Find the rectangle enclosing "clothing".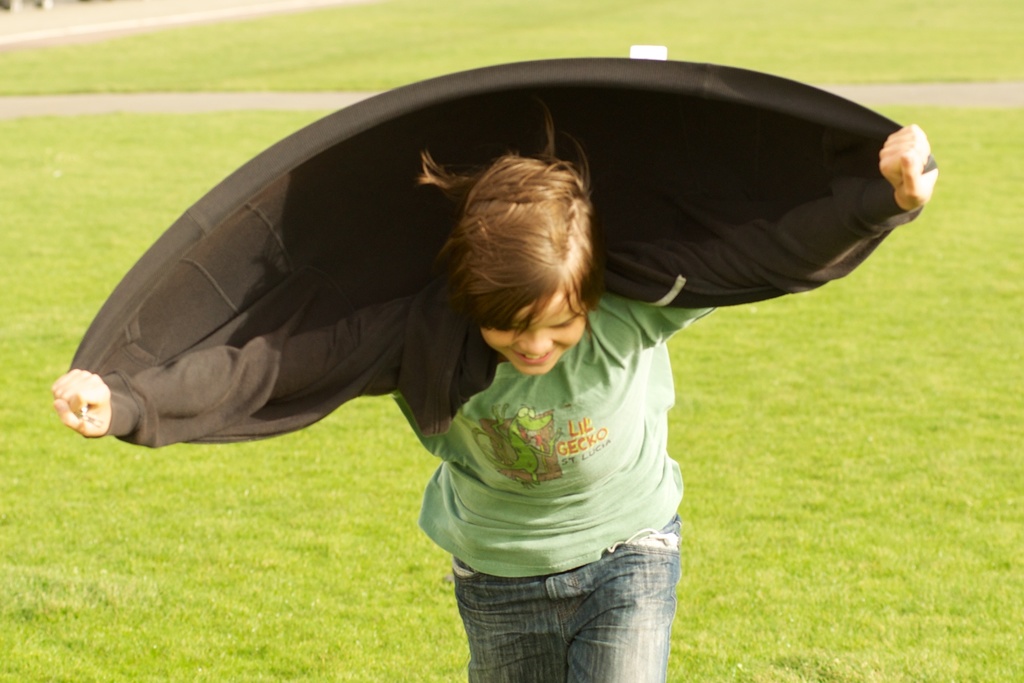
[508,48,927,369].
